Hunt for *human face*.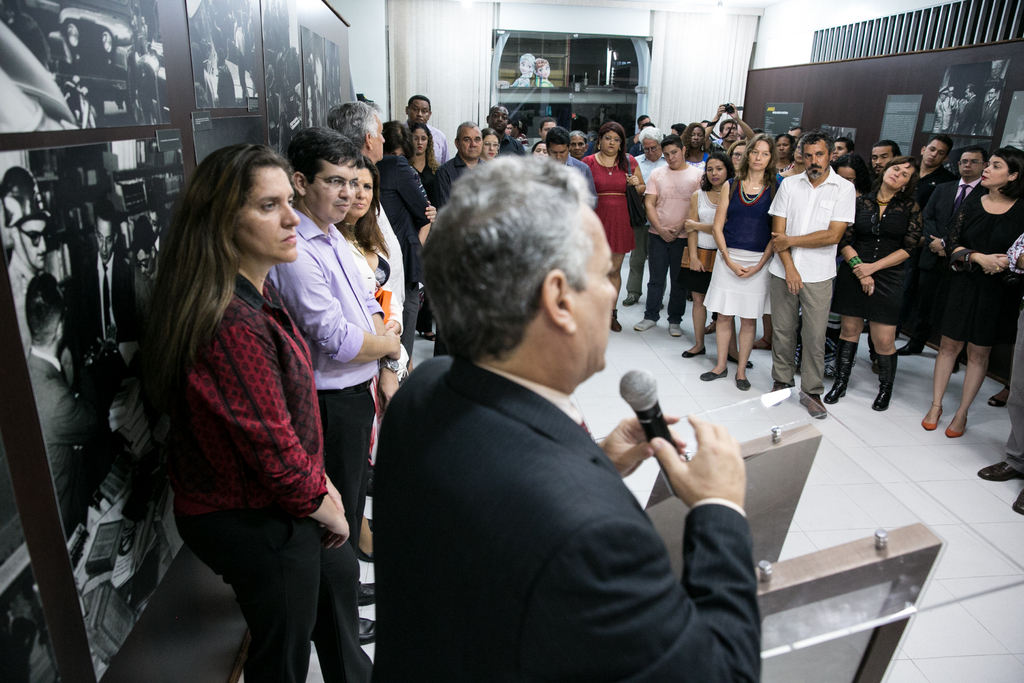
Hunted down at locate(230, 167, 301, 263).
